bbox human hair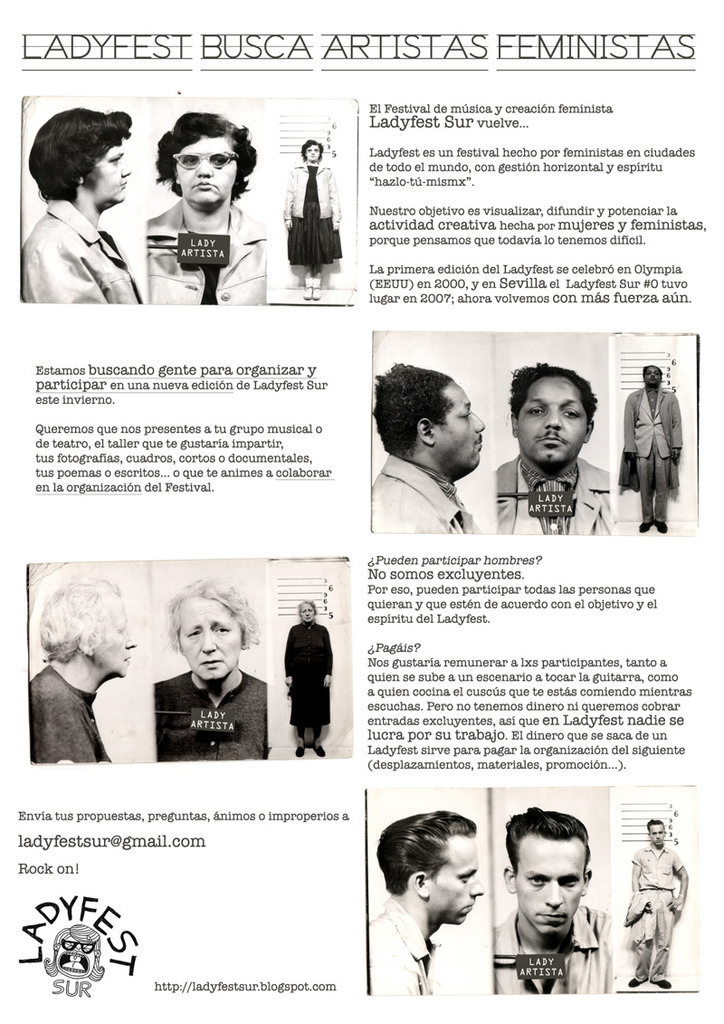
511, 355, 596, 431
